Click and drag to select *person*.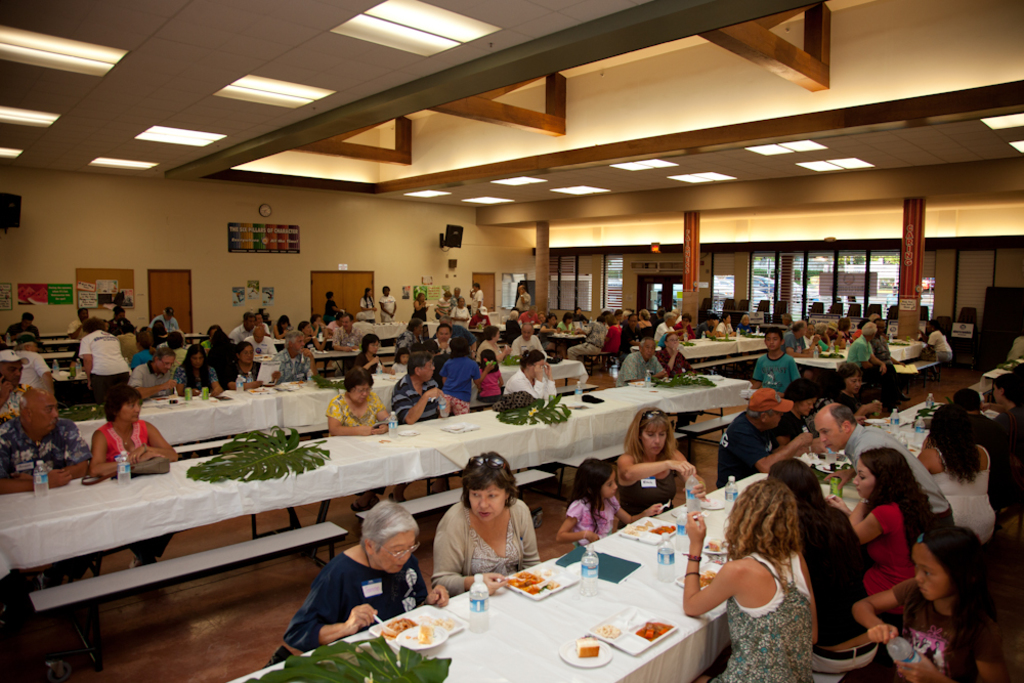
Selection: {"x1": 422, "y1": 450, "x2": 543, "y2": 595}.
